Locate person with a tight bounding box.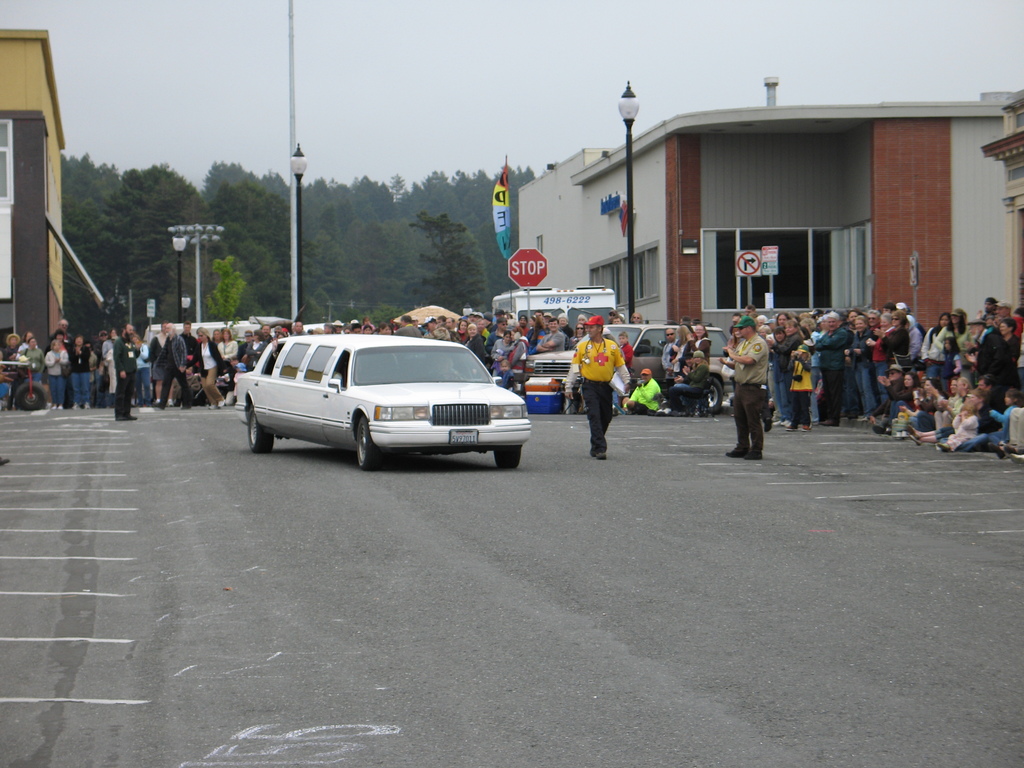
bbox(732, 314, 774, 458).
